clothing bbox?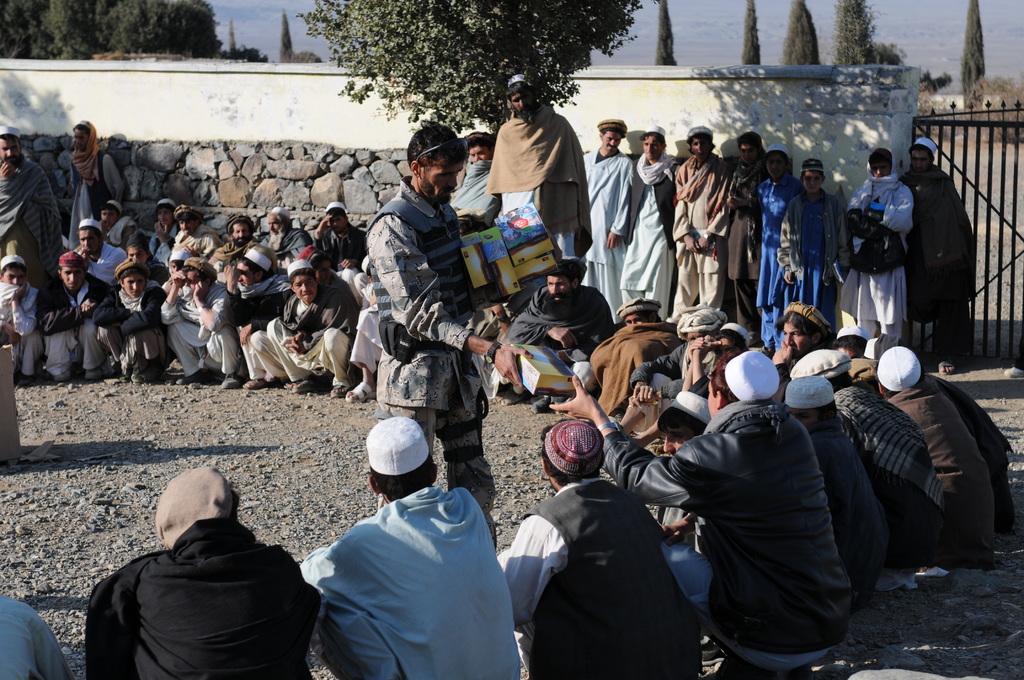
pyautogui.locateOnScreen(0, 281, 42, 375)
